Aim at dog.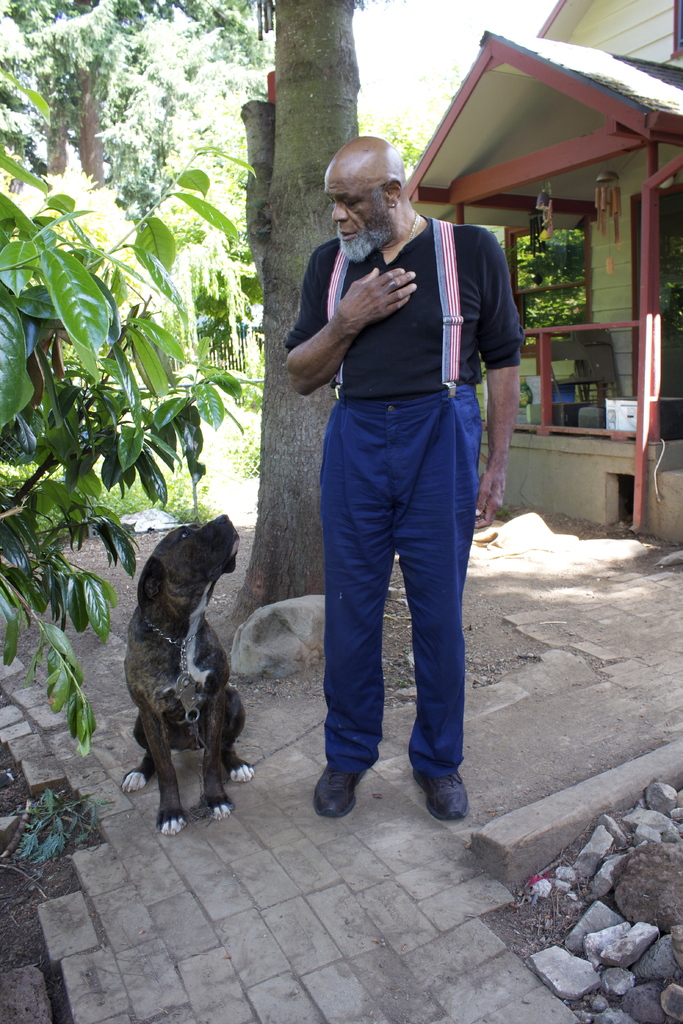
Aimed at bbox(120, 515, 253, 836).
